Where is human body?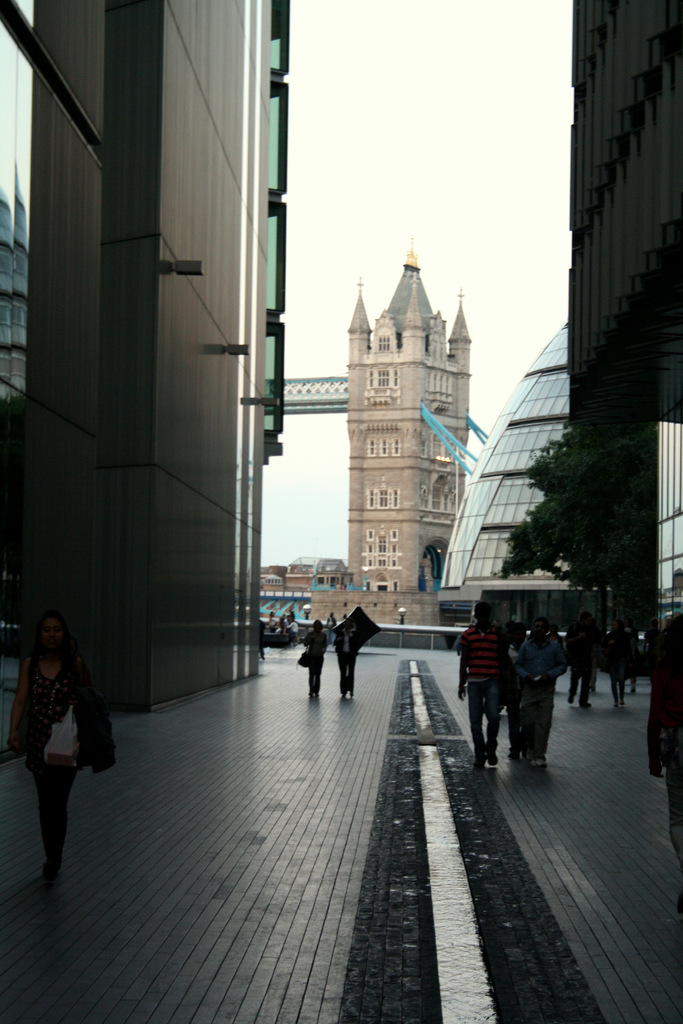
x1=17, y1=609, x2=115, y2=882.
